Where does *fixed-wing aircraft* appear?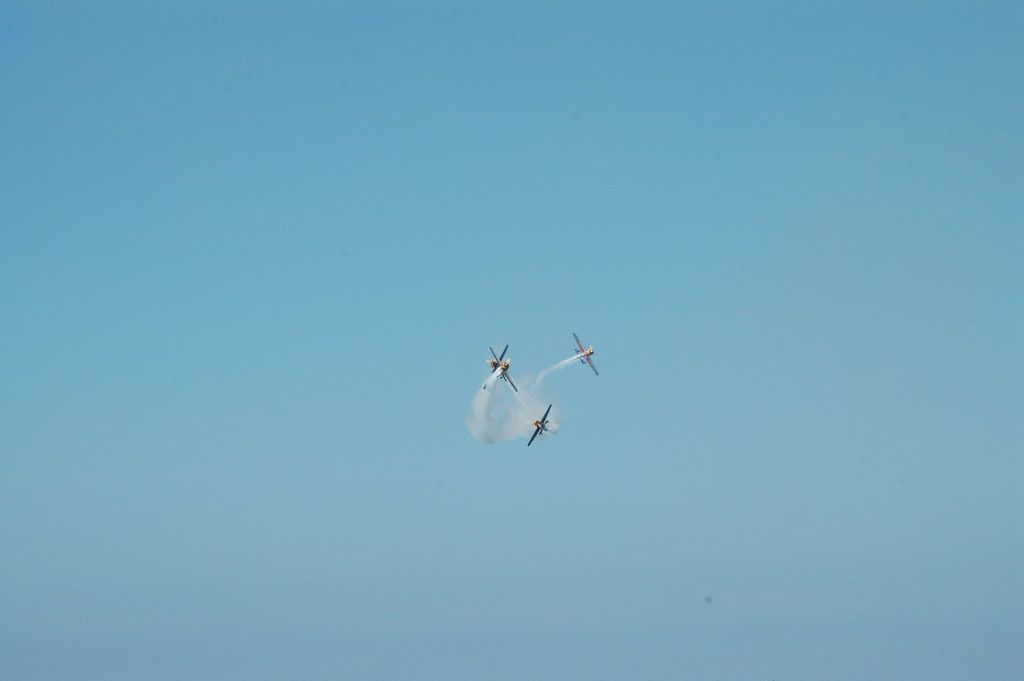
Appears at locate(488, 348, 516, 393).
